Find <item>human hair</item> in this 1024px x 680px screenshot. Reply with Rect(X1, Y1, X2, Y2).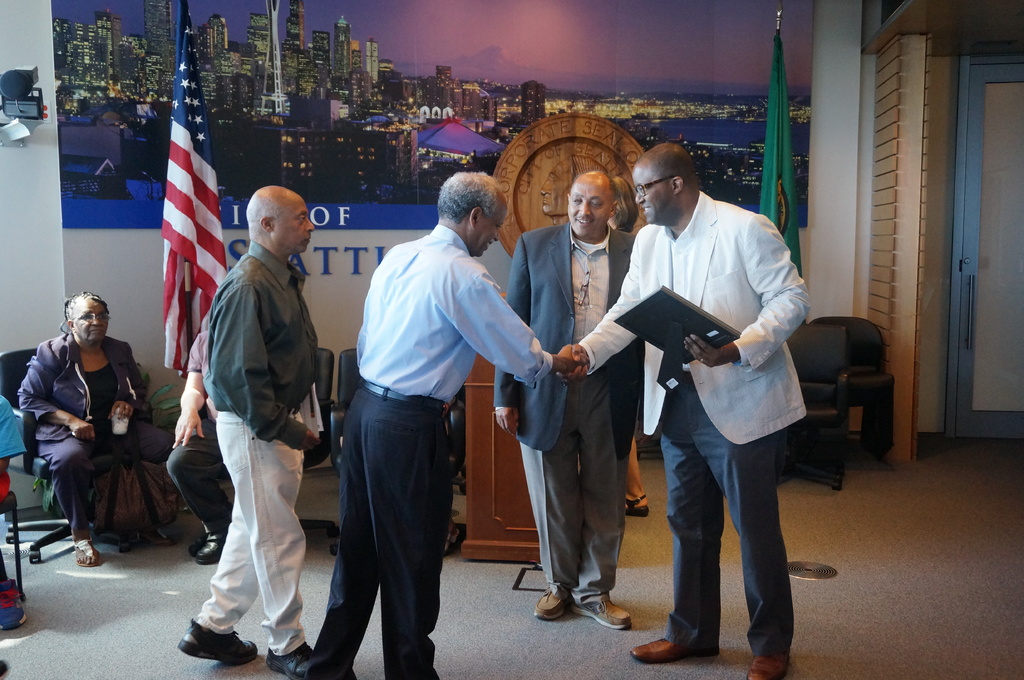
Rect(567, 175, 618, 205).
